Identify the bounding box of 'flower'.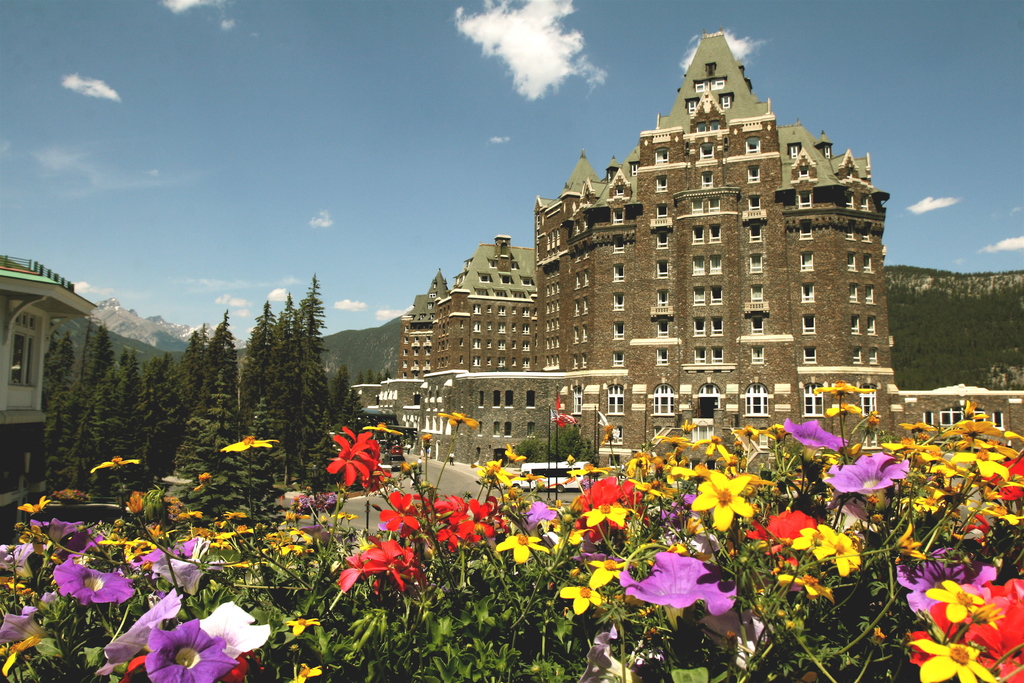
bbox=(323, 413, 639, 617).
